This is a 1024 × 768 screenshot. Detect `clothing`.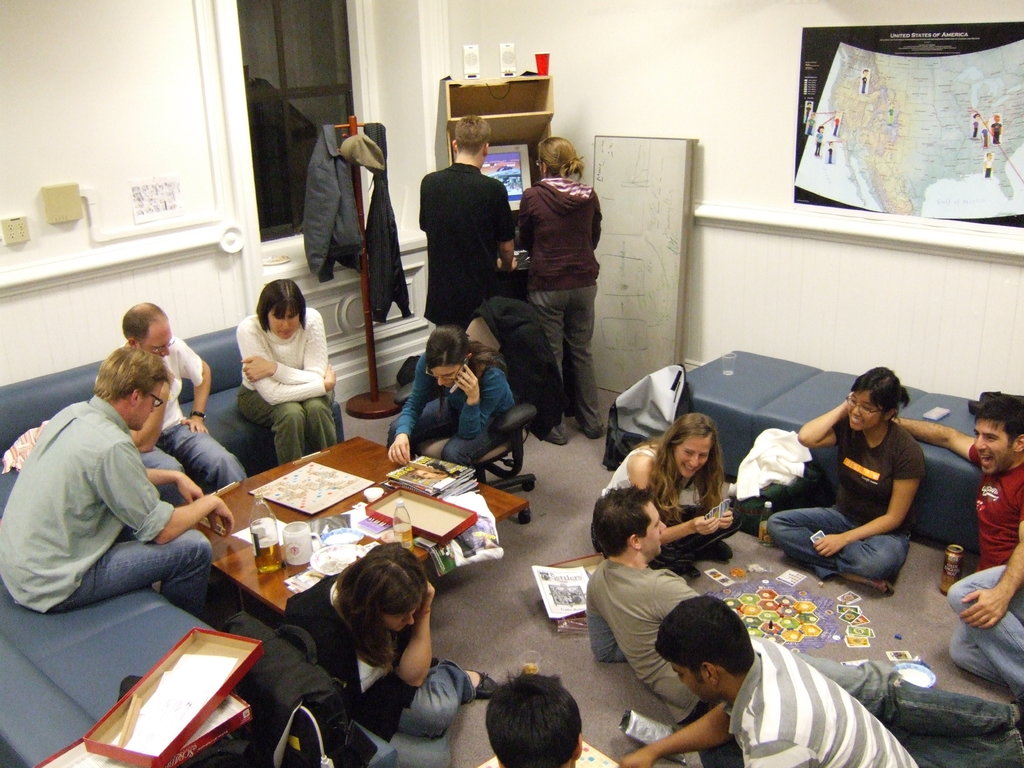
rect(415, 161, 514, 336).
